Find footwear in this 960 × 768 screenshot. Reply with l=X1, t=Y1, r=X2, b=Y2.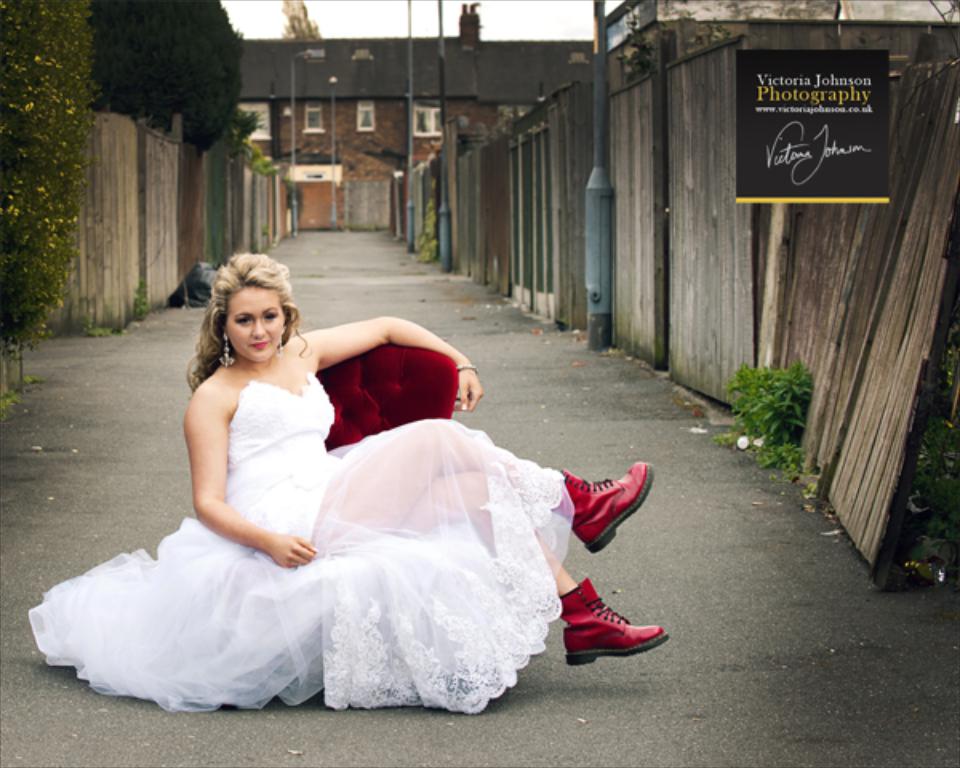
l=554, t=592, r=658, b=669.
